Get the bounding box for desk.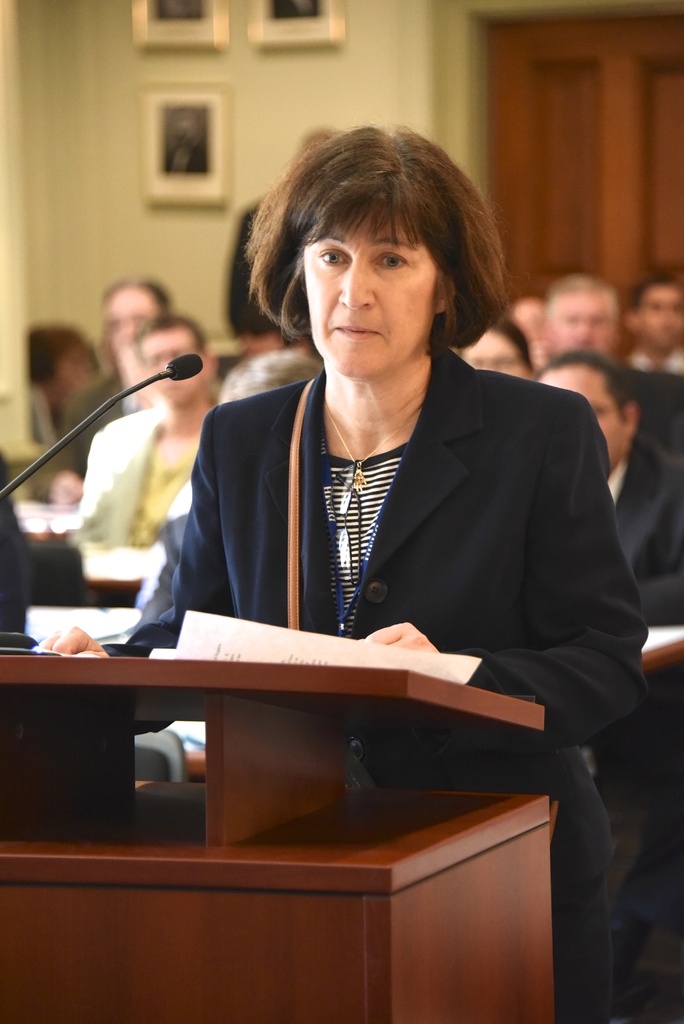
0, 655, 549, 1018.
